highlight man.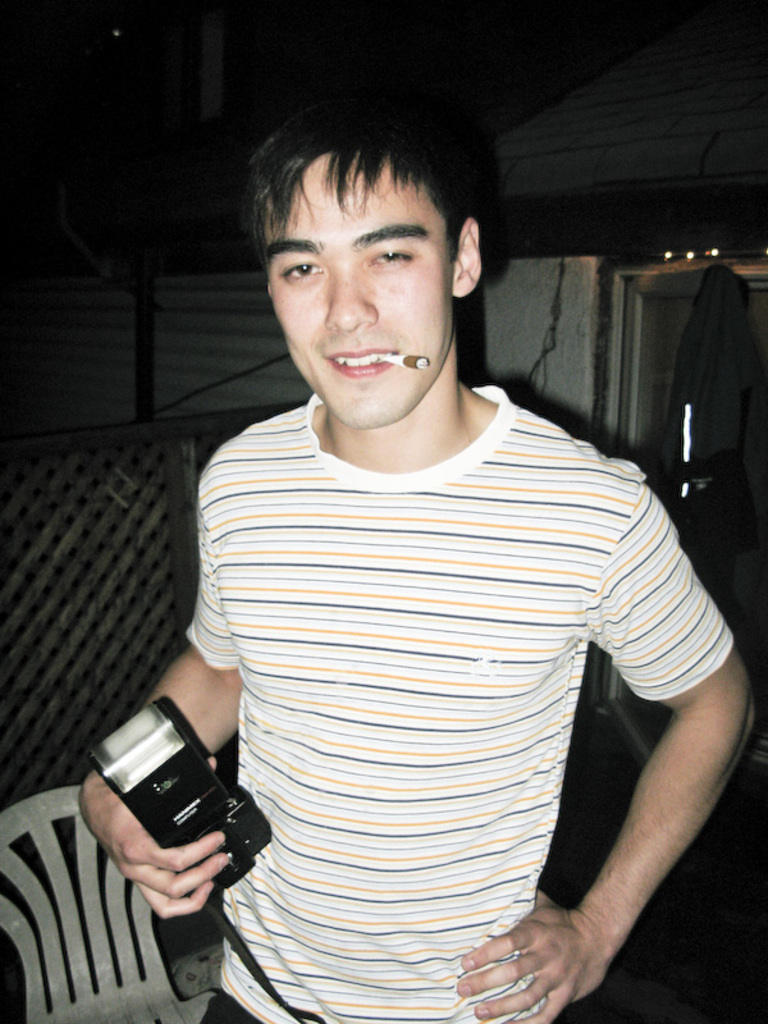
Highlighted region: BBox(110, 82, 750, 1019).
